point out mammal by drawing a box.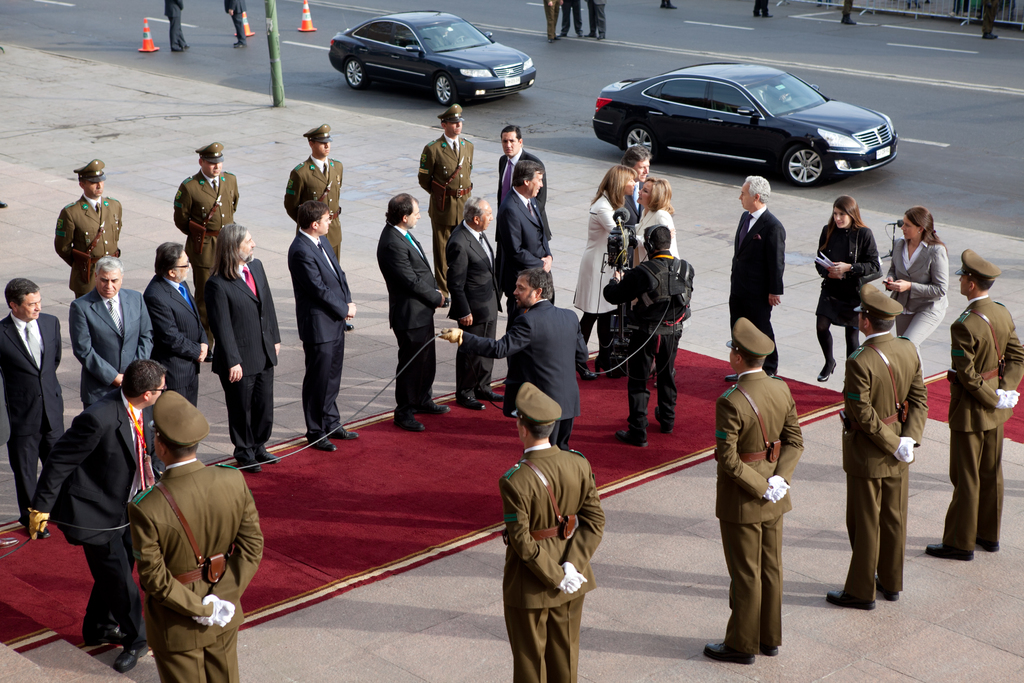
x1=597 y1=224 x2=687 y2=445.
